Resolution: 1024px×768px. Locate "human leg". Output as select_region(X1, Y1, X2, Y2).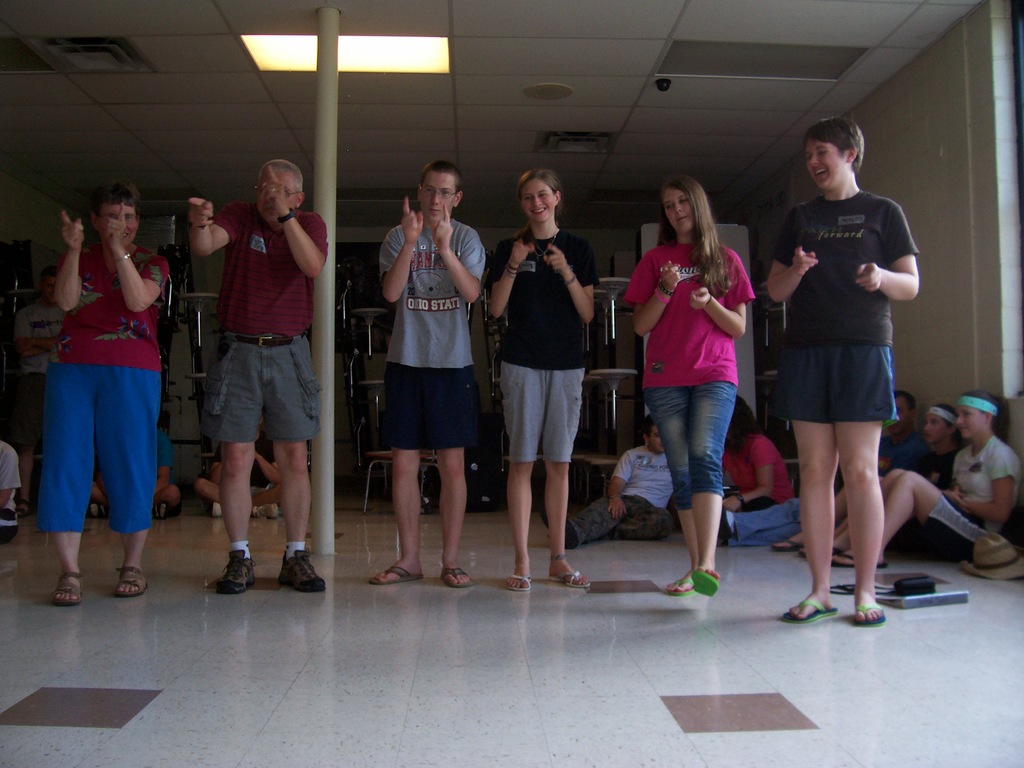
select_region(100, 351, 159, 599).
